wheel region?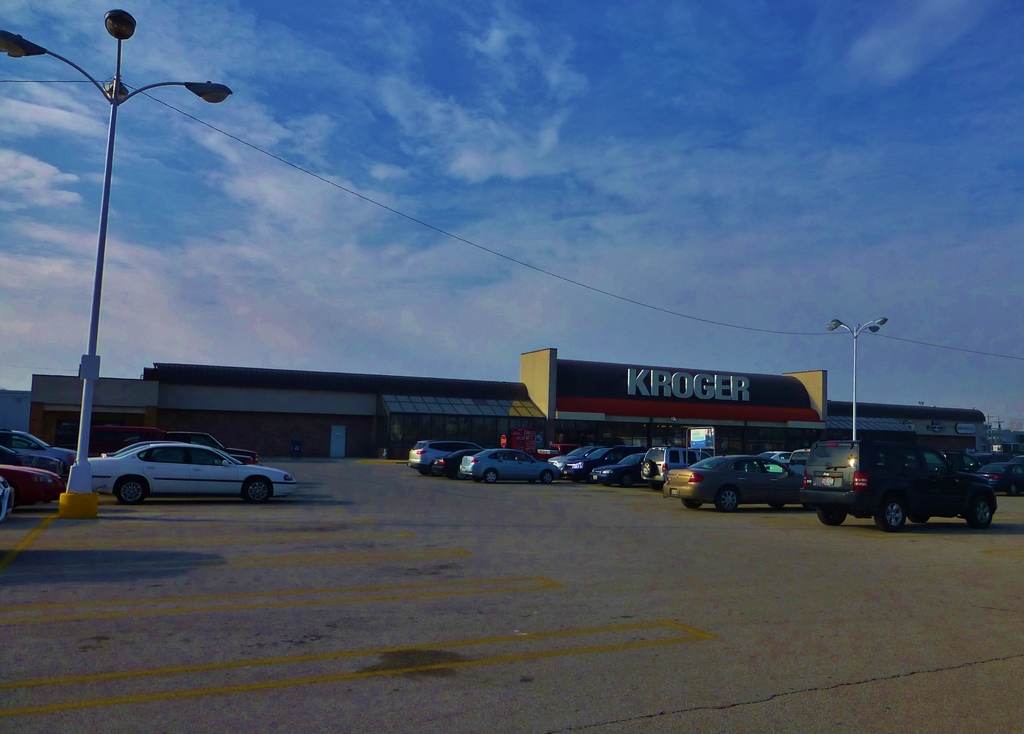
<box>543,470,561,485</box>
